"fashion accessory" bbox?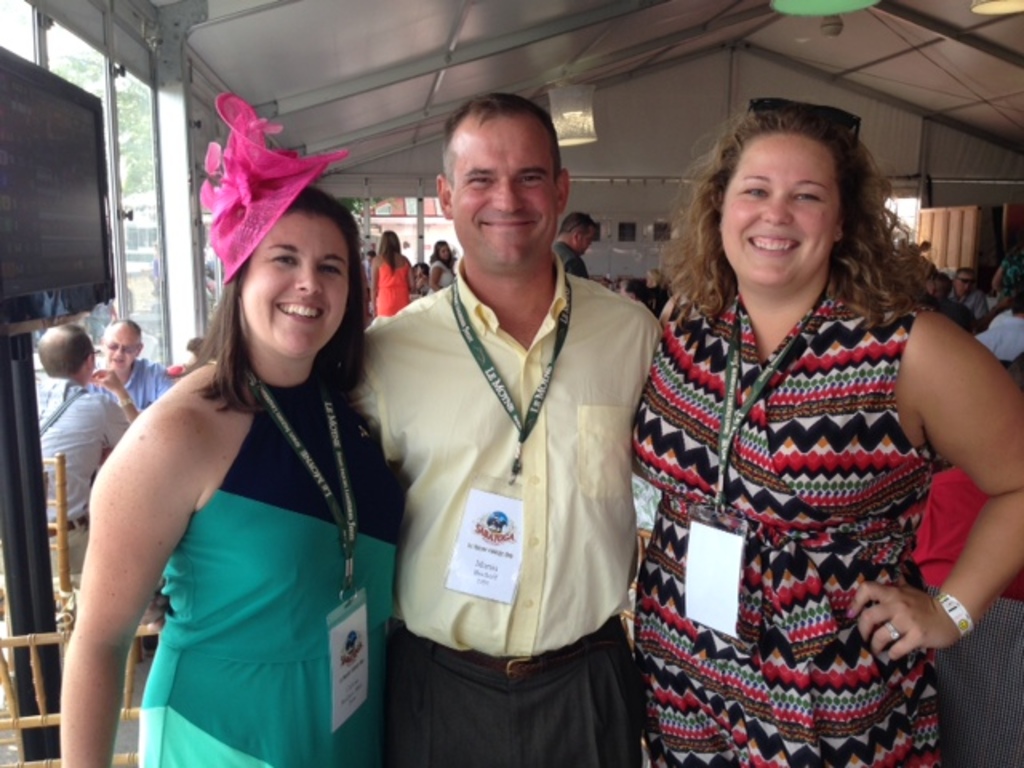
locate(443, 278, 571, 600)
